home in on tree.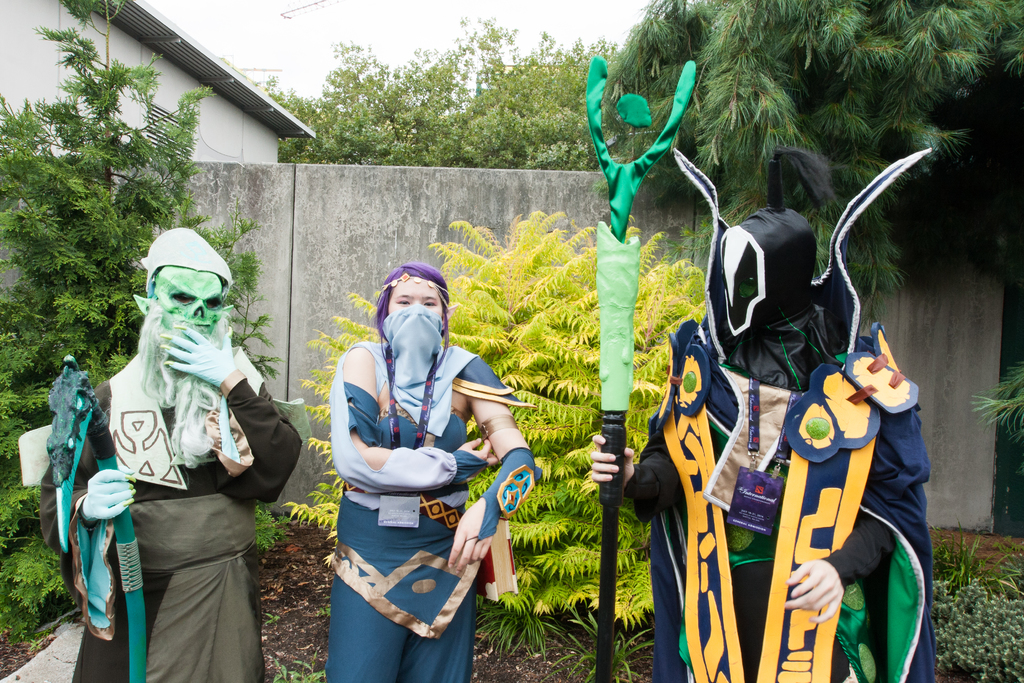
Homed in at pyautogui.locateOnScreen(244, 10, 685, 185).
